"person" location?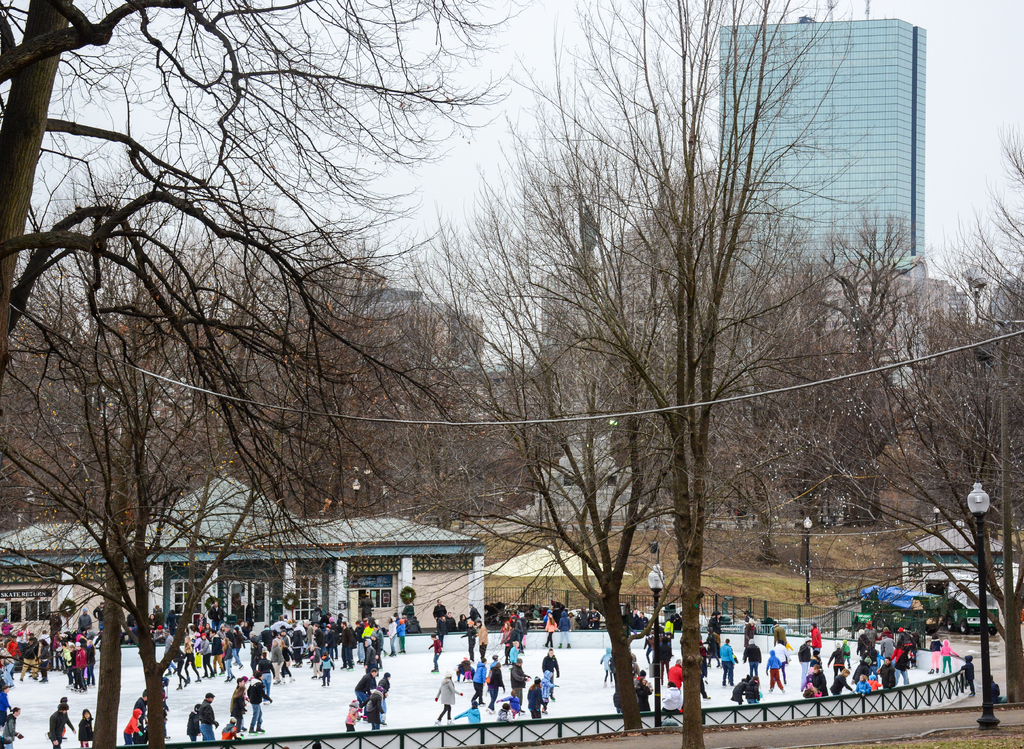
crop(117, 705, 143, 741)
